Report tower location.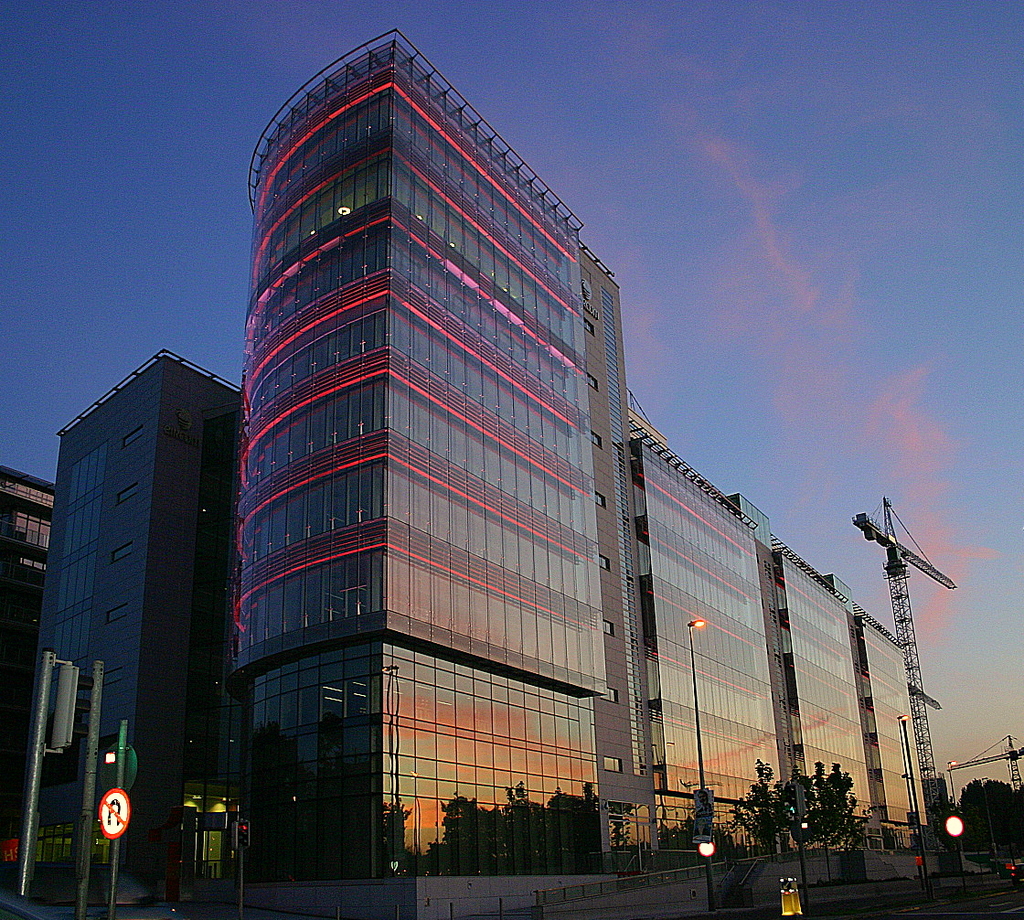
Report: locate(839, 610, 933, 863).
